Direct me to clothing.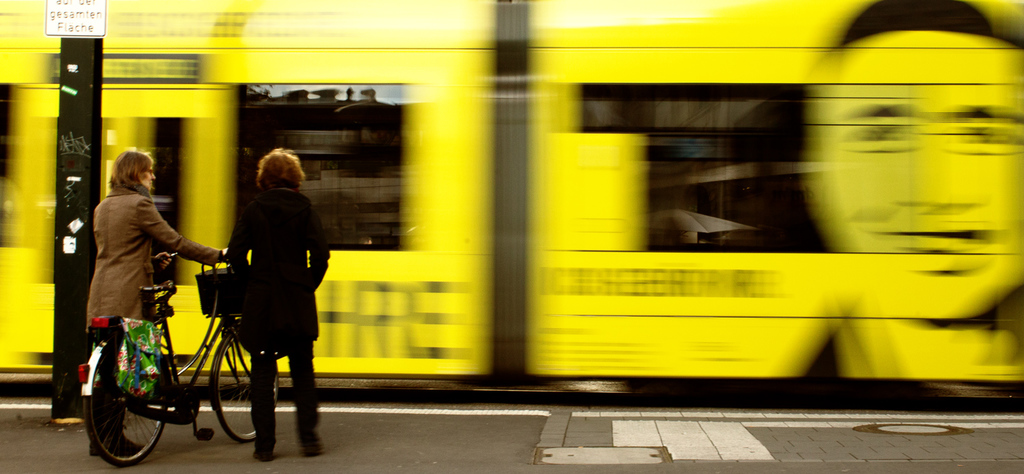
Direction: box=[76, 188, 228, 338].
